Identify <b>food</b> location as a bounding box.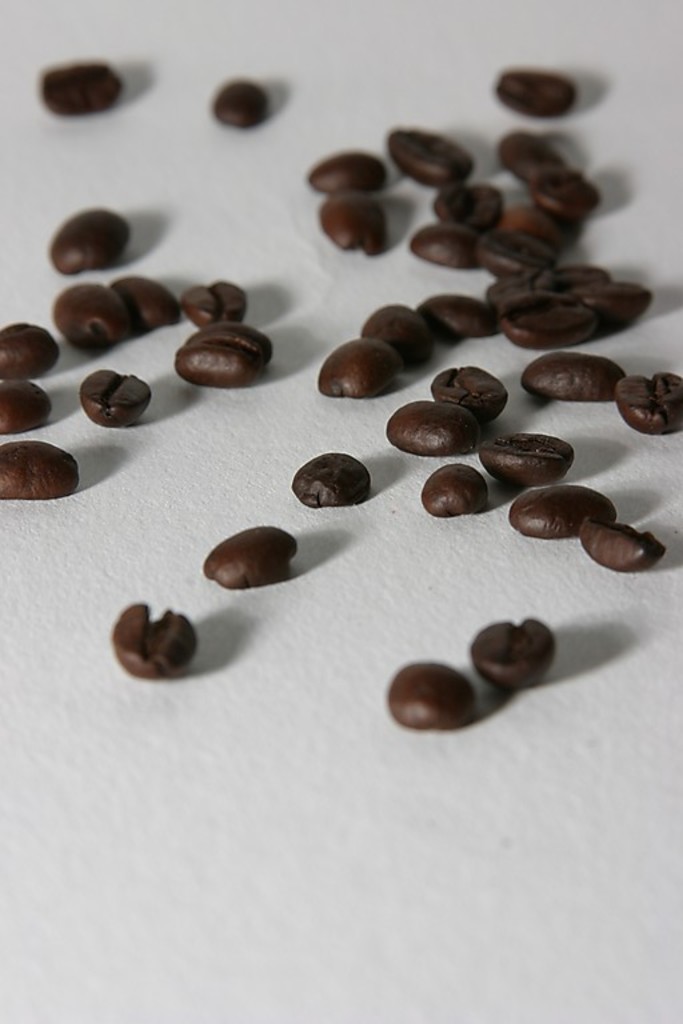
<bbox>424, 365, 511, 423</bbox>.
